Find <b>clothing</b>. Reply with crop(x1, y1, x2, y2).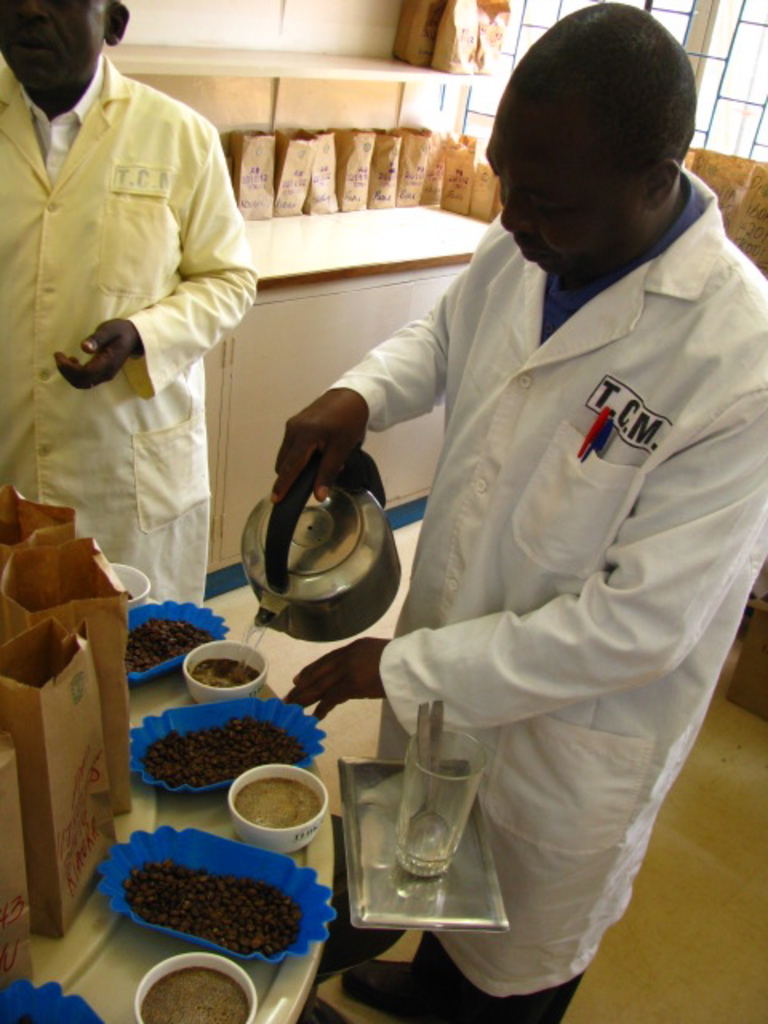
crop(10, 51, 254, 622).
